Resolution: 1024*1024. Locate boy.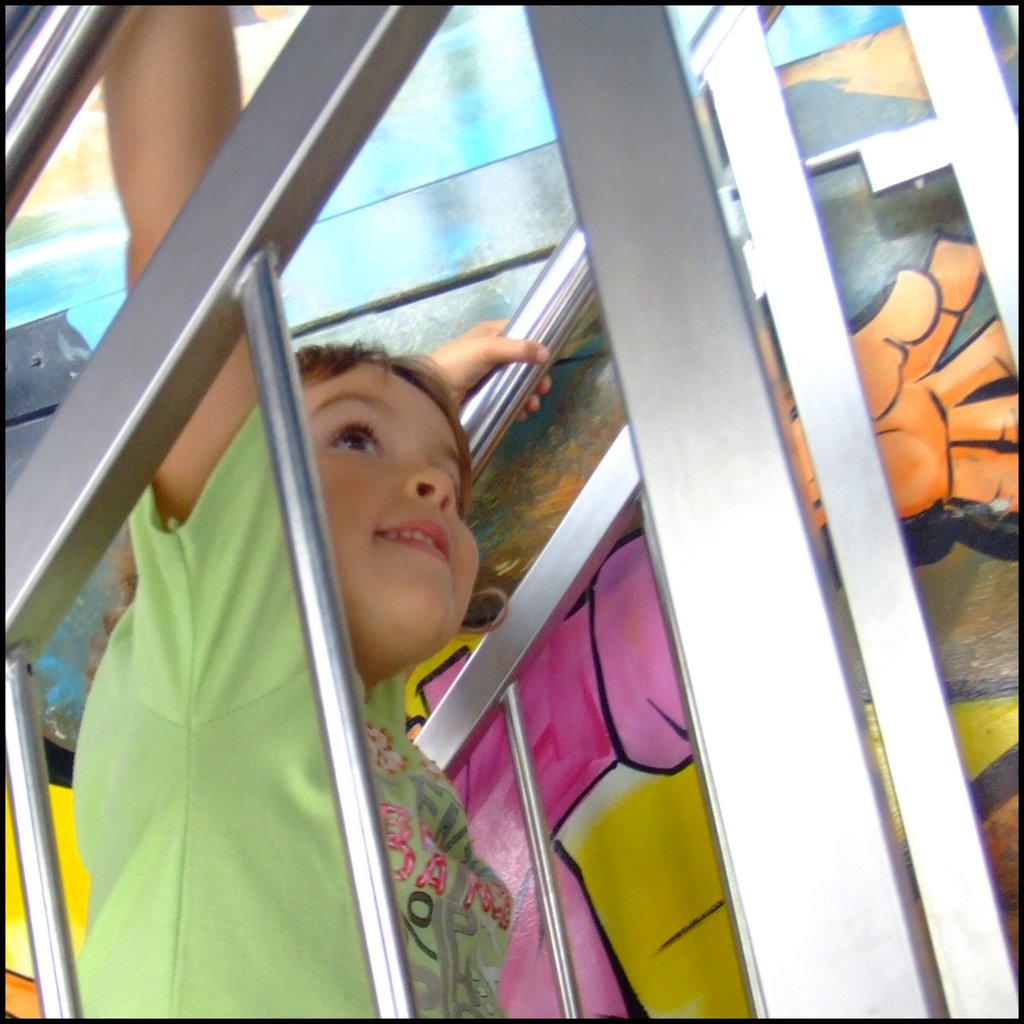
<region>67, 0, 550, 1023</region>.
